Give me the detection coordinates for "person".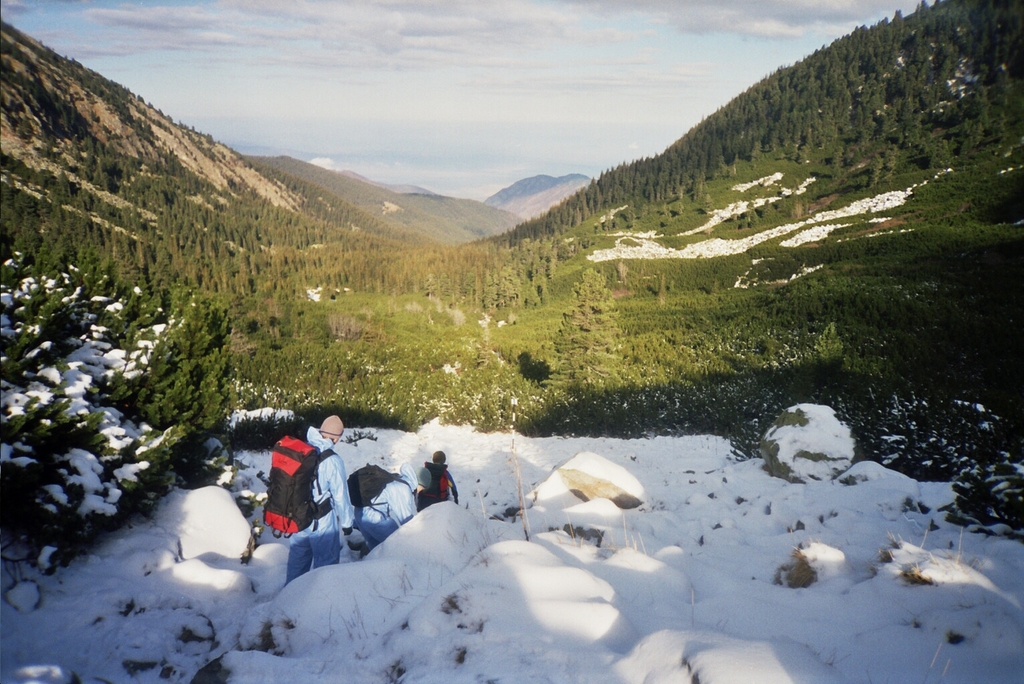
(left=299, top=376, right=362, bottom=421).
